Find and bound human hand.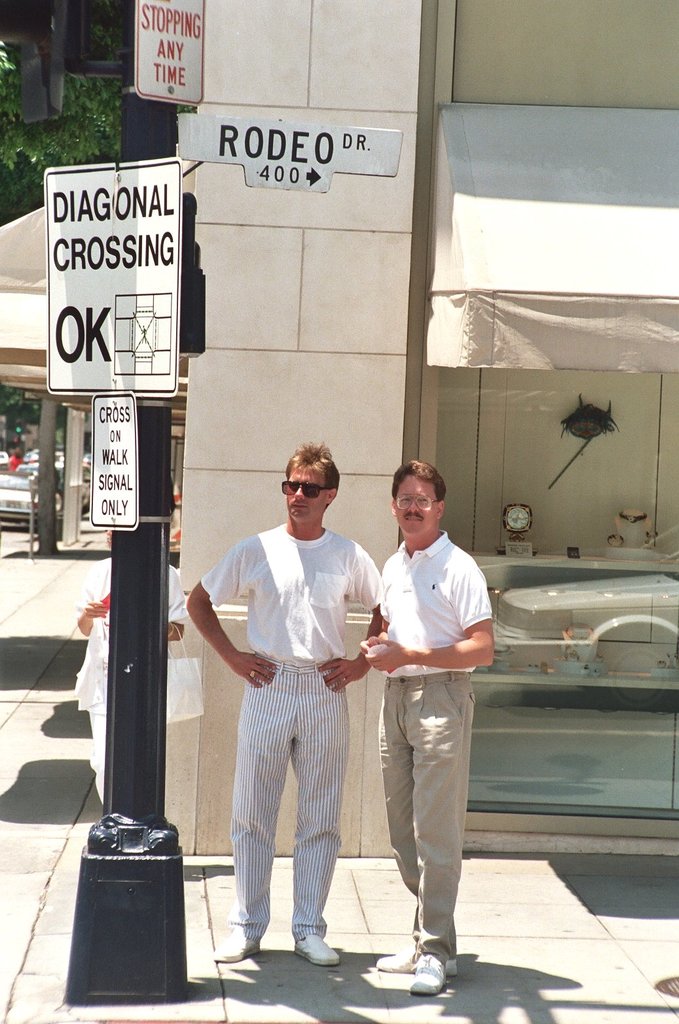
Bound: <bbox>81, 603, 105, 618</bbox>.
